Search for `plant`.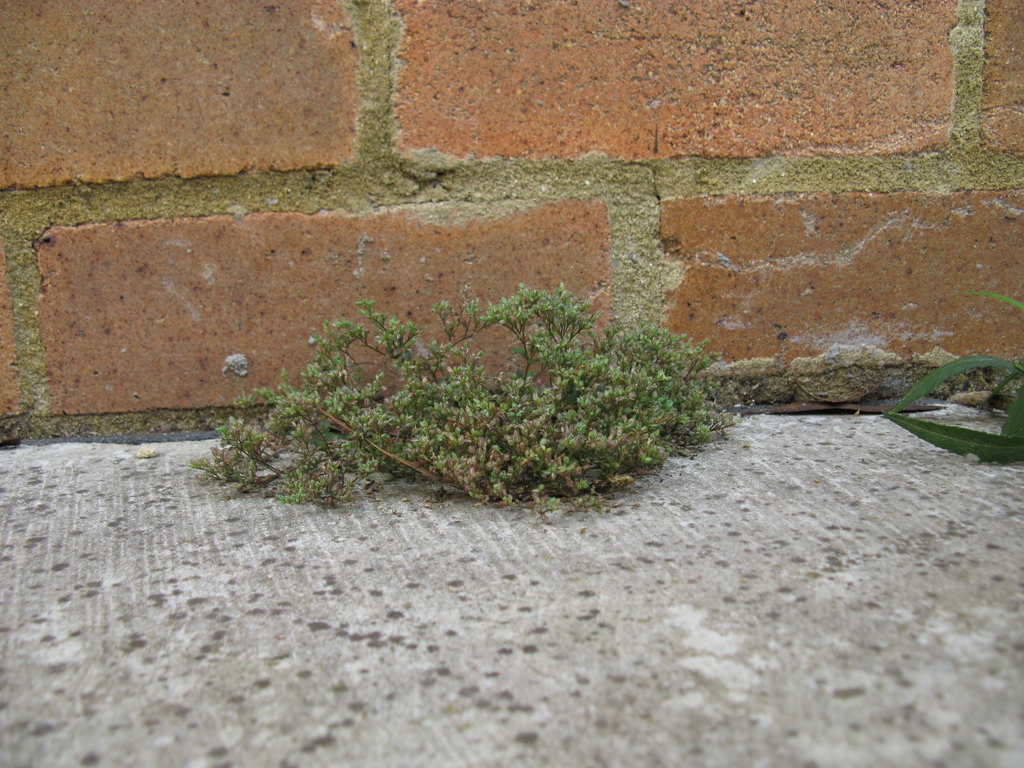
Found at crop(0, 416, 29, 462).
